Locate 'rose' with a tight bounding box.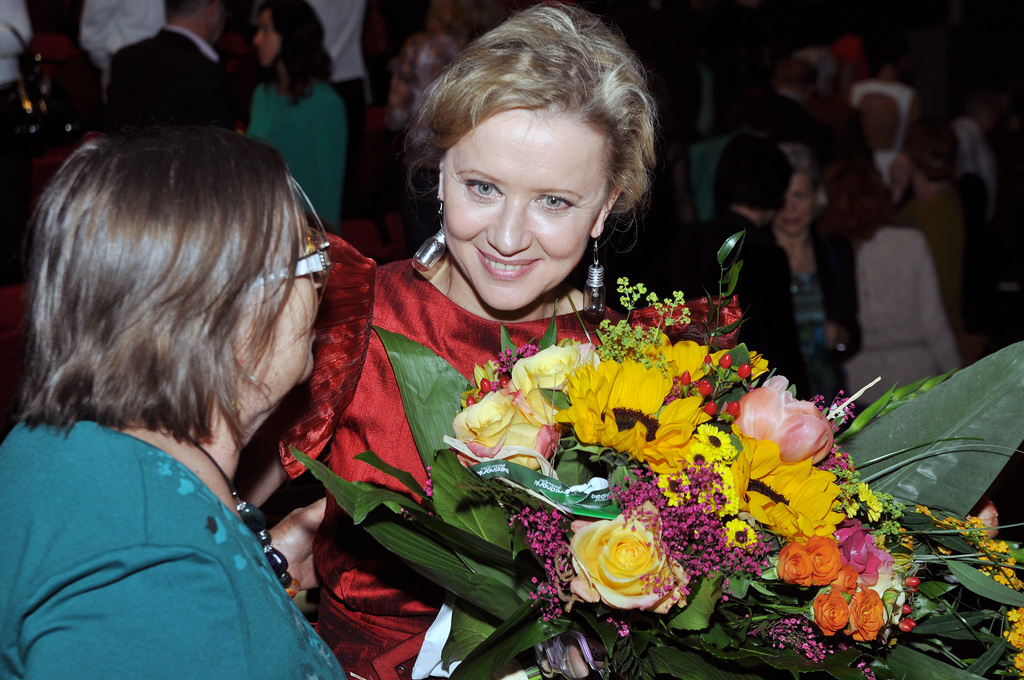
[833, 565, 858, 594].
